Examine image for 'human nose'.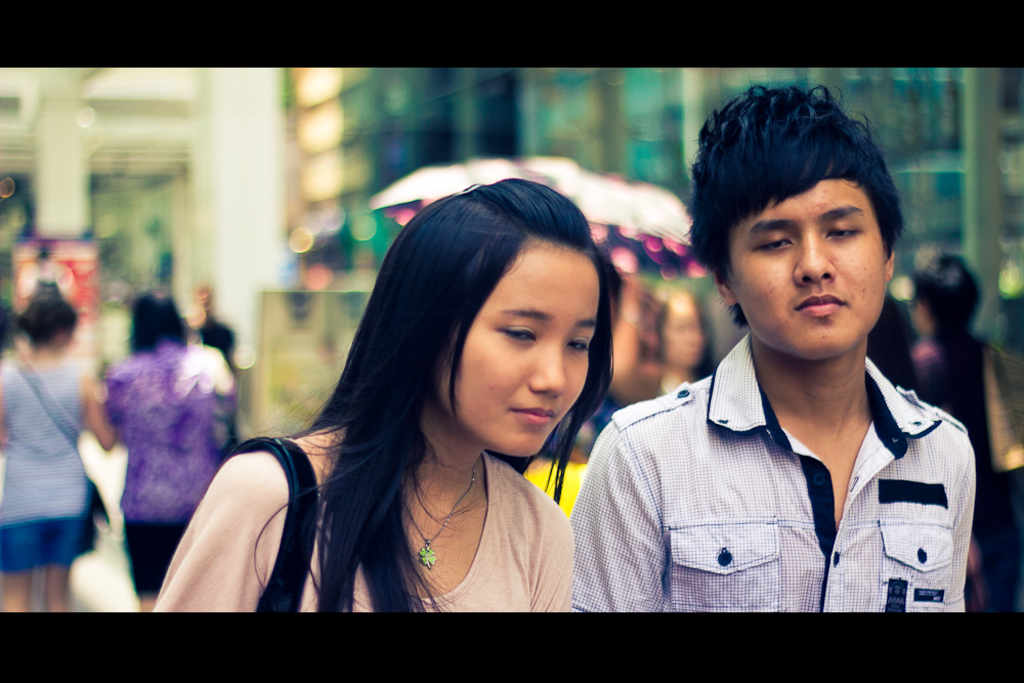
Examination result: [526,340,566,399].
